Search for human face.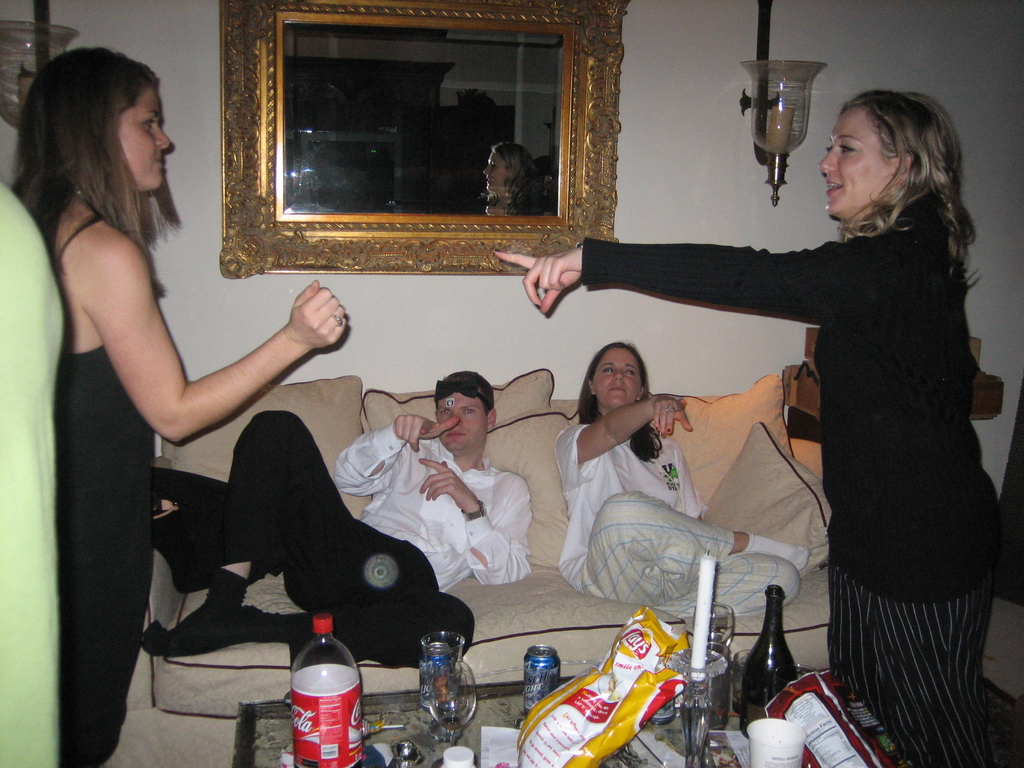
Found at (left=819, top=104, right=892, bottom=214).
